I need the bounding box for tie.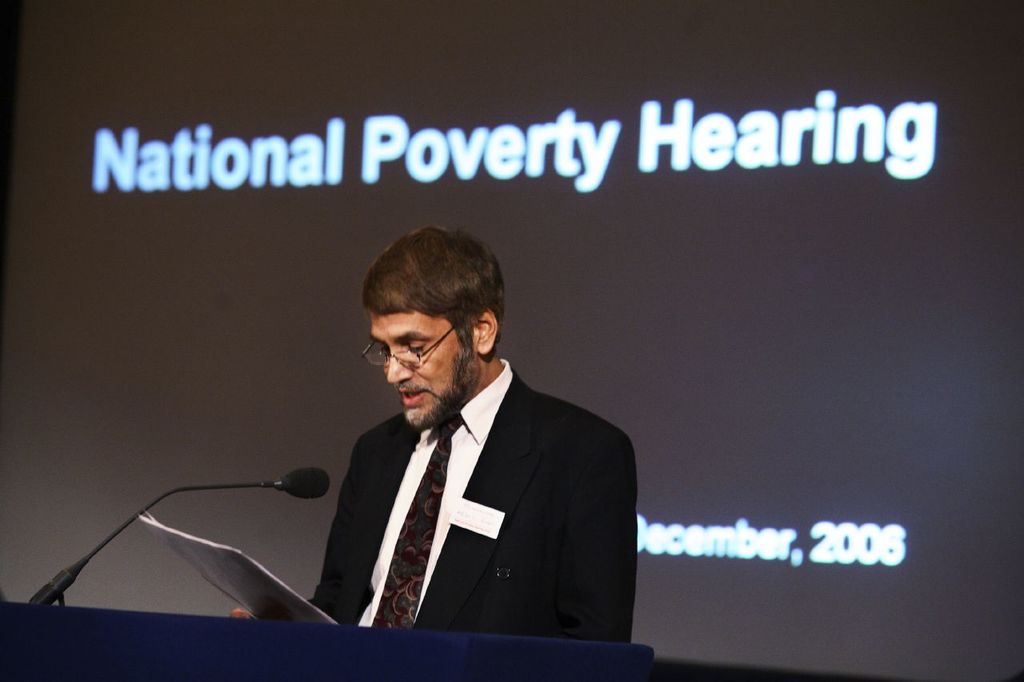
Here it is: (x1=367, y1=418, x2=468, y2=628).
